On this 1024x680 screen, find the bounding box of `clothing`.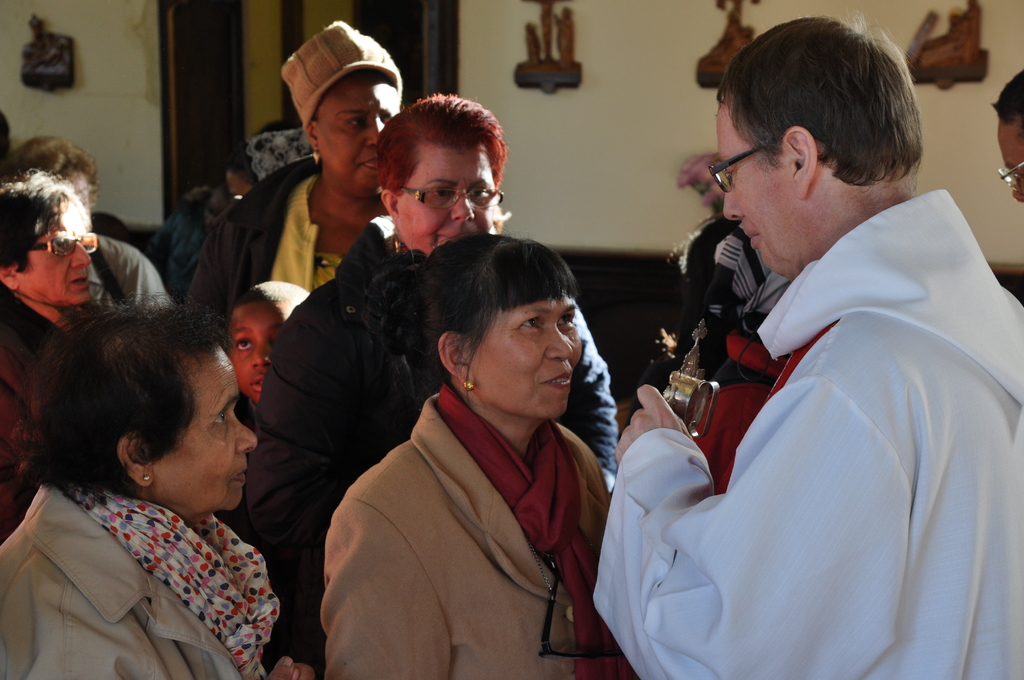
Bounding box: [0,280,64,512].
